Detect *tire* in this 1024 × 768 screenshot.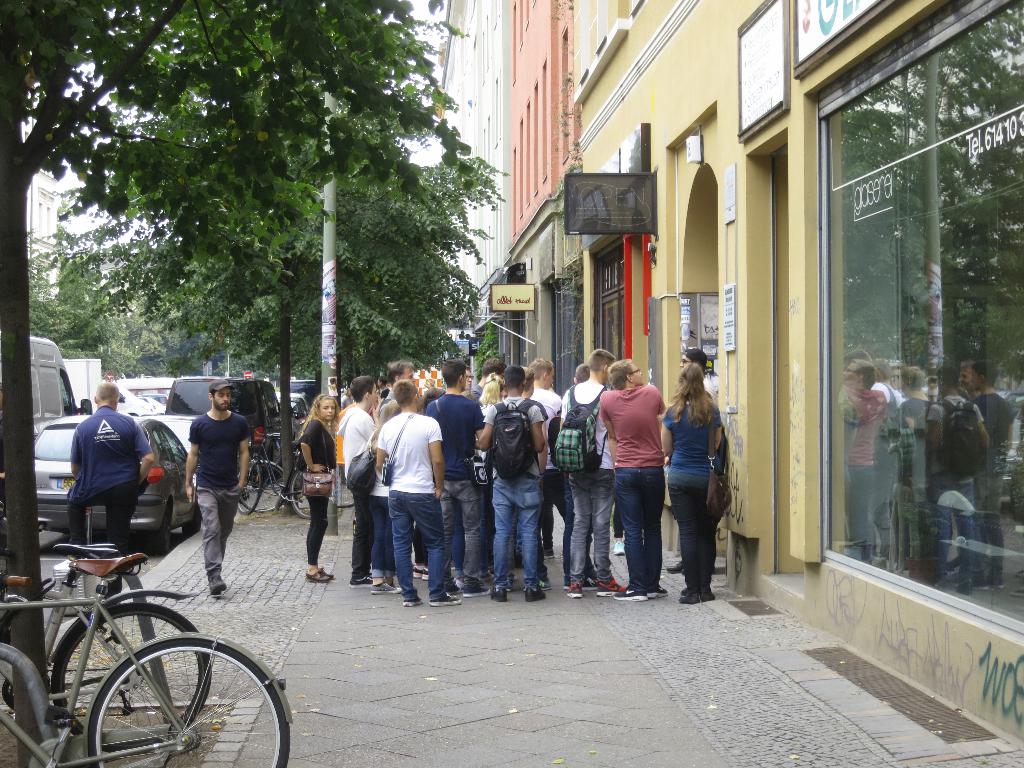
Detection: (239, 464, 263, 516).
